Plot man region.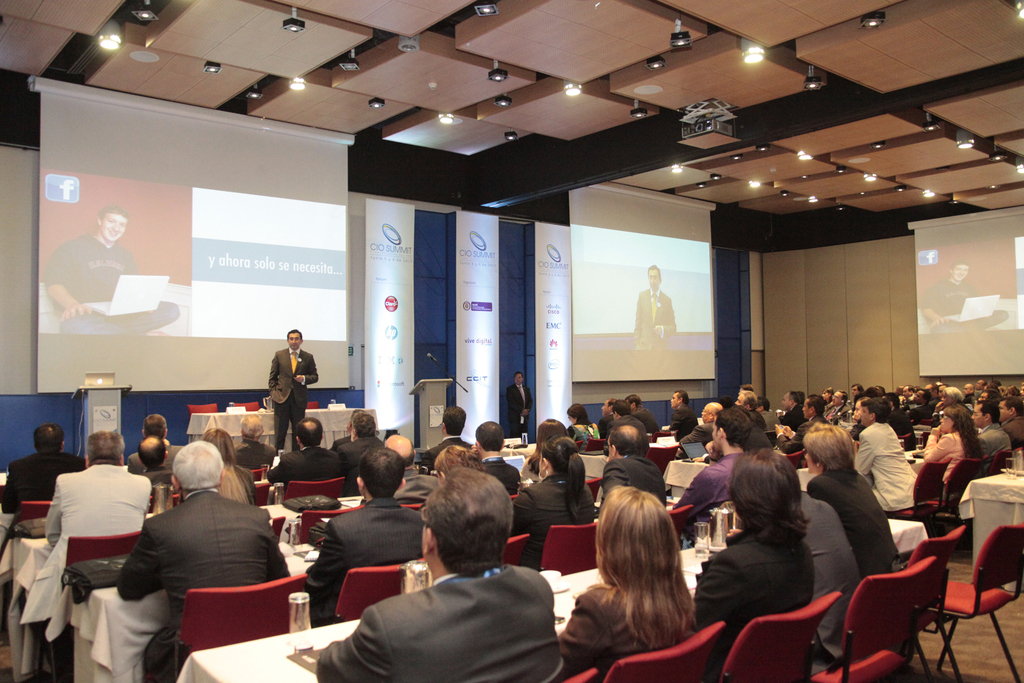
Plotted at (left=827, top=389, right=854, bottom=425).
